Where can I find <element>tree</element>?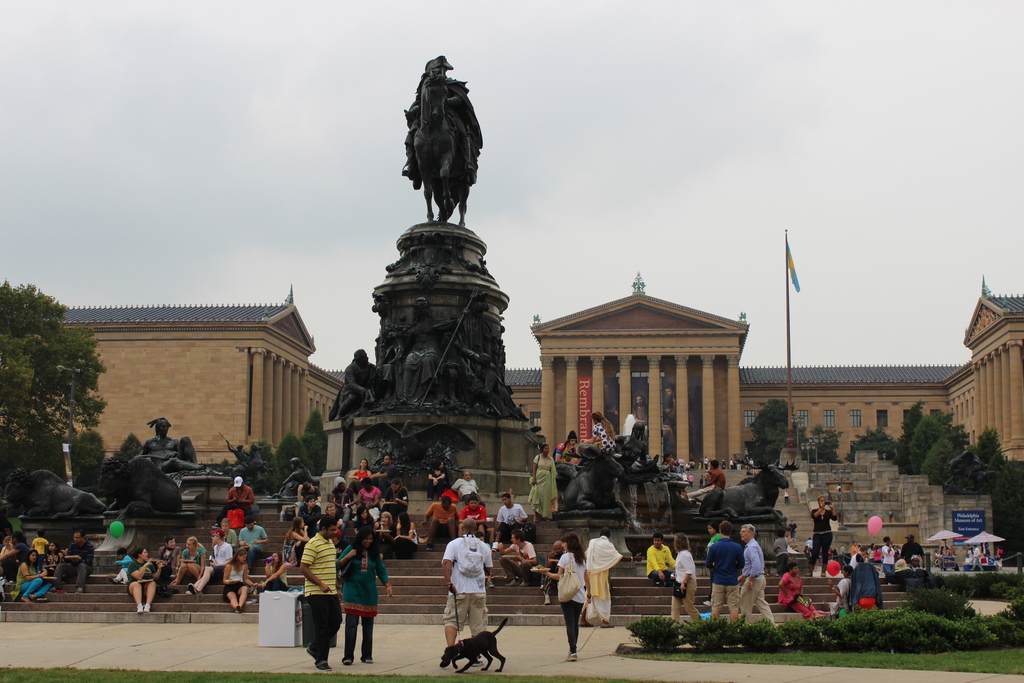
You can find it at bbox=[803, 423, 845, 468].
